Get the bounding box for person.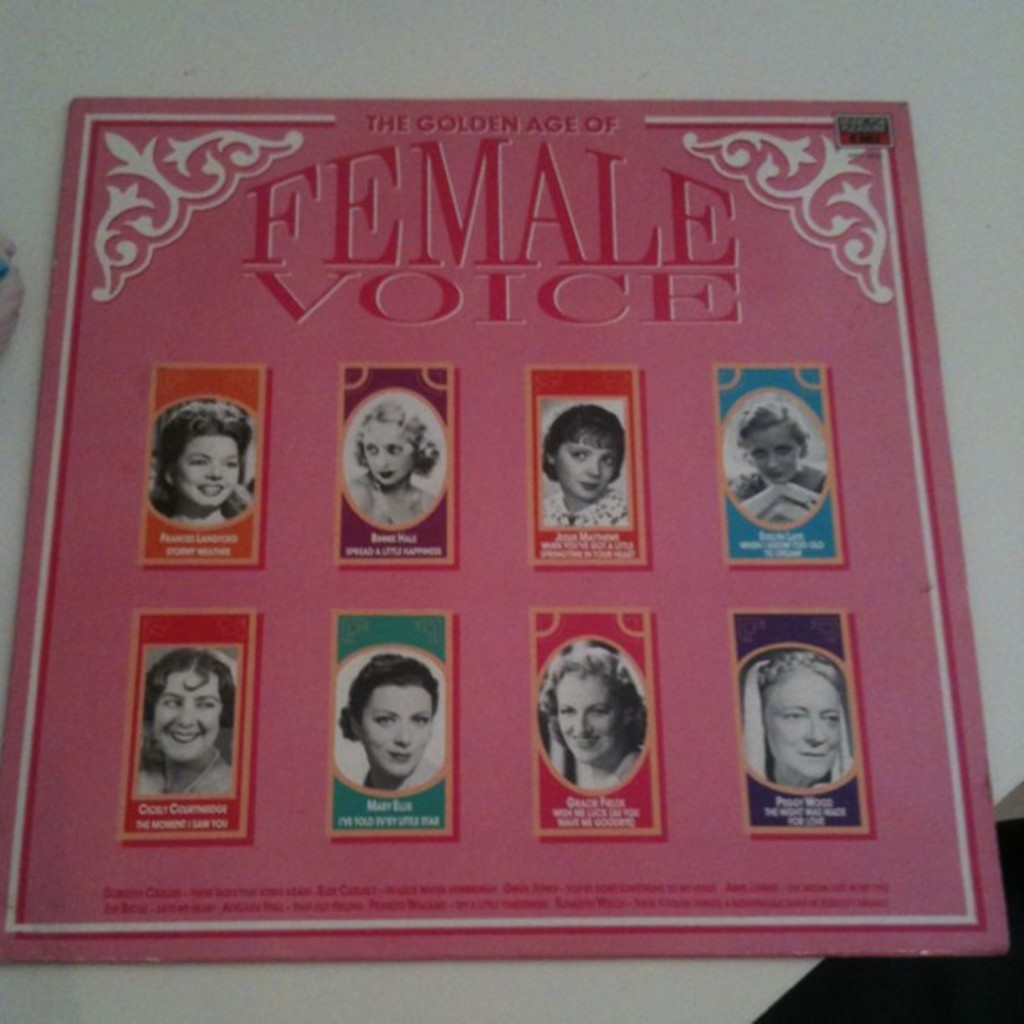
locate(132, 651, 239, 800).
